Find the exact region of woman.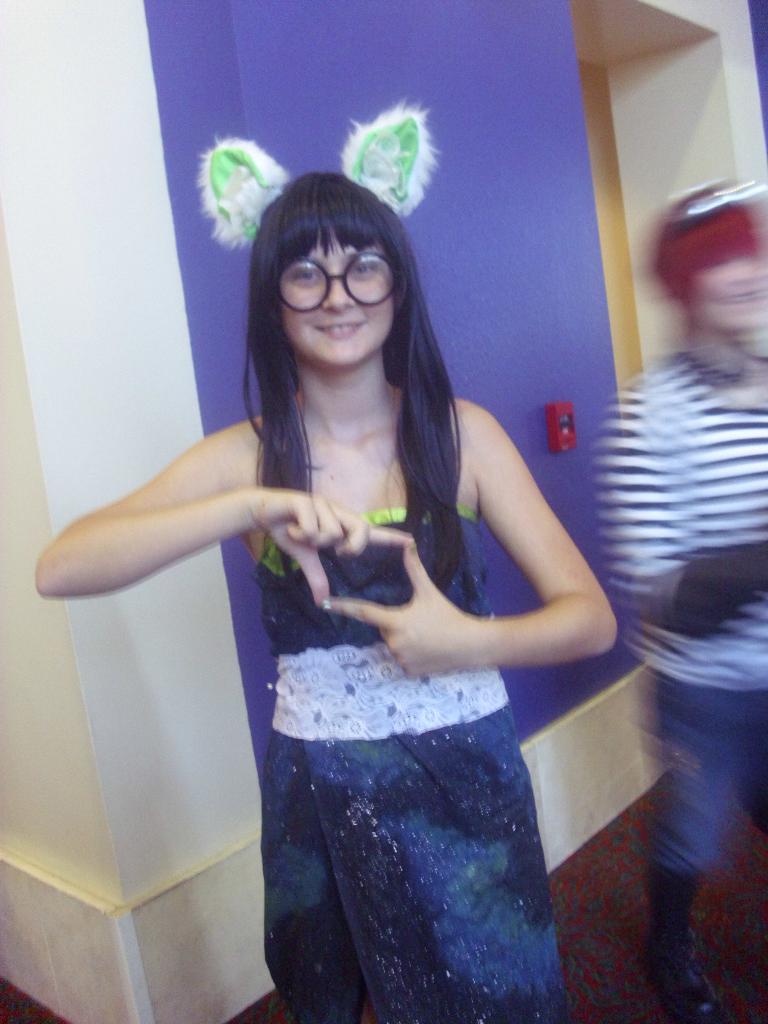
Exact region: select_region(110, 161, 608, 1007).
